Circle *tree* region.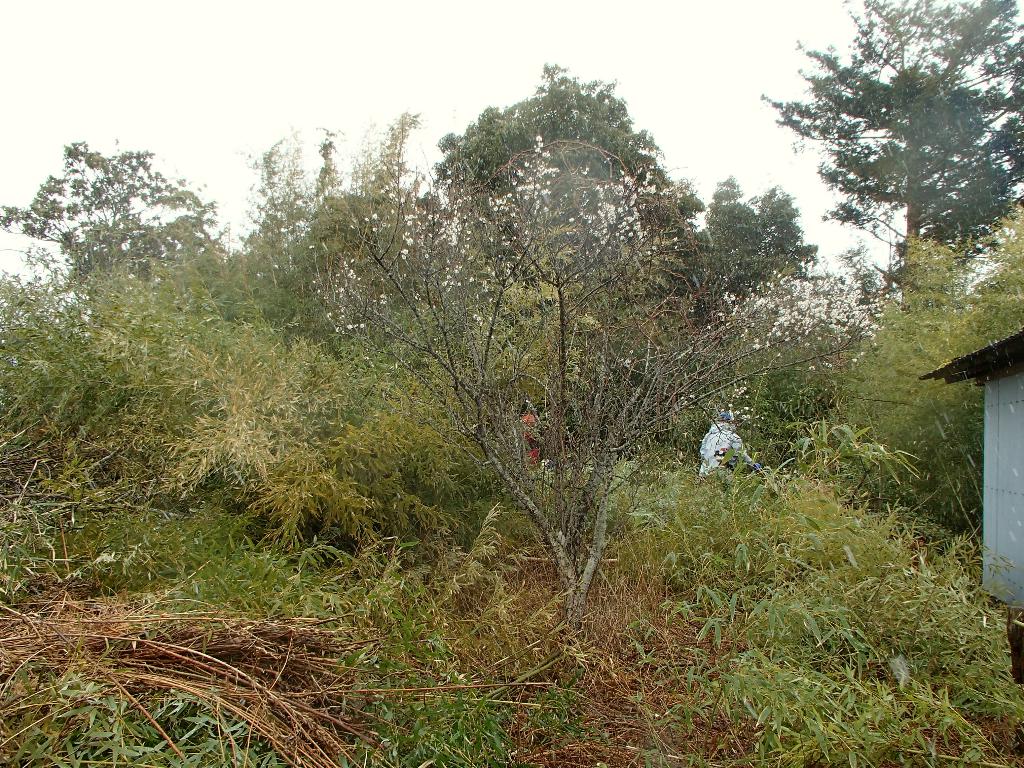
Region: <box>604,179,853,454</box>.
